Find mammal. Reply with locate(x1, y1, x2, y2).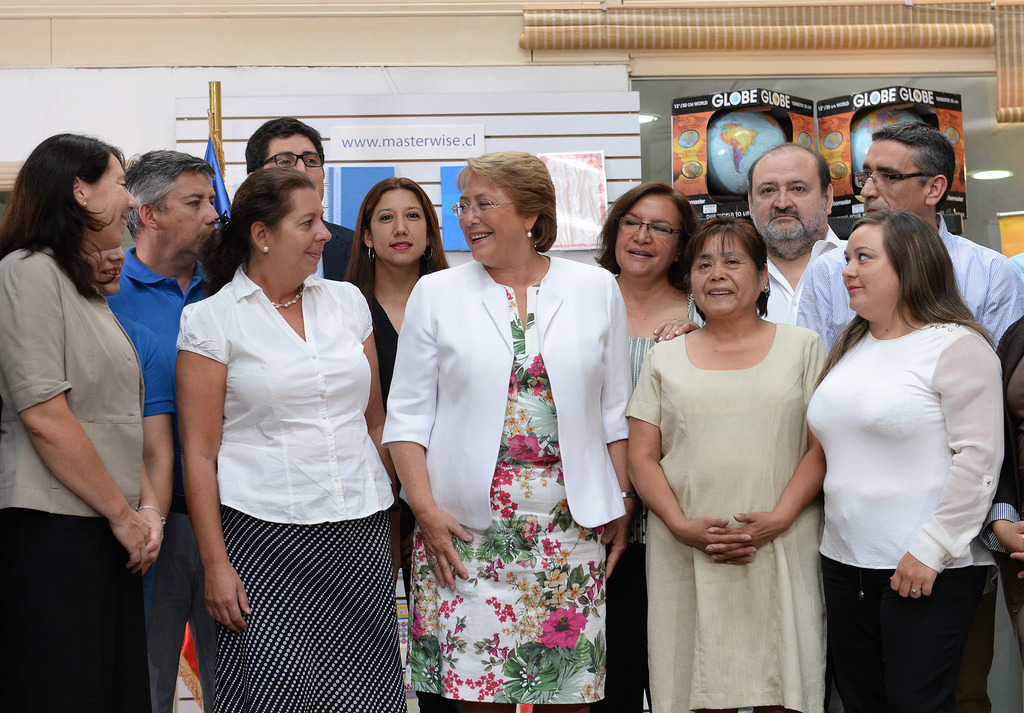
locate(794, 131, 1018, 709).
